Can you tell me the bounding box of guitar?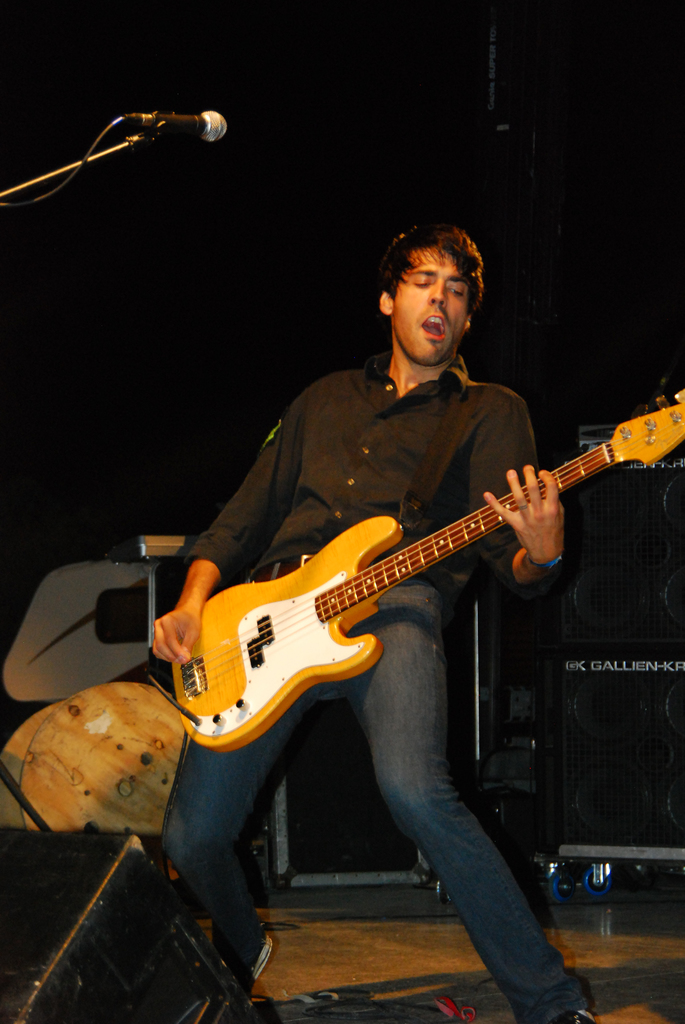
164, 389, 684, 755.
